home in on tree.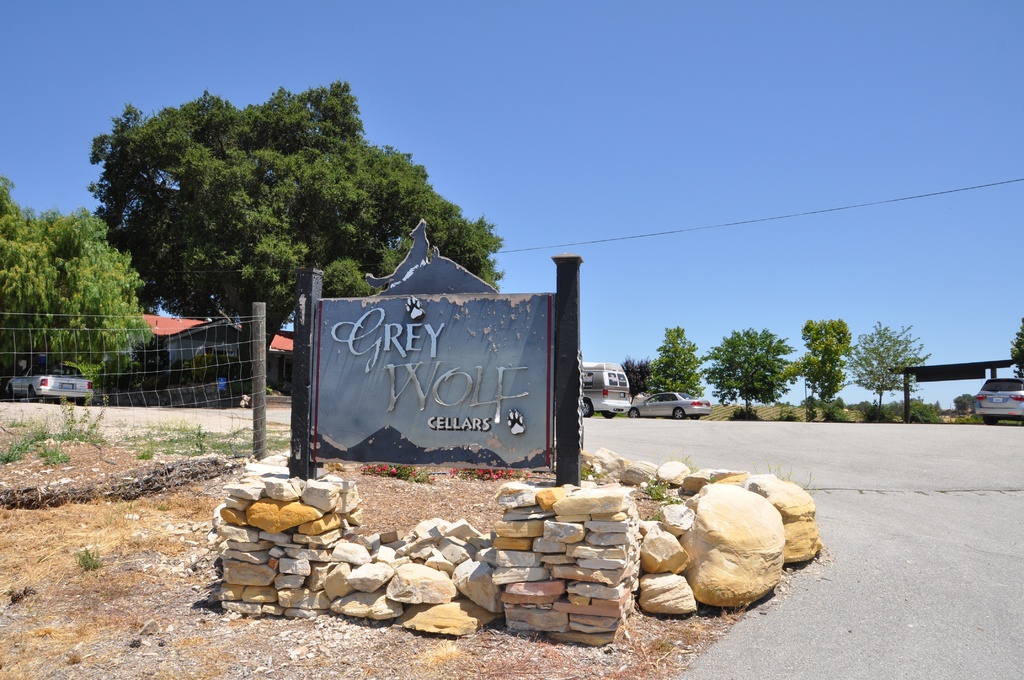
Homed in at {"x1": 616, "y1": 359, "x2": 650, "y2": 396}.
